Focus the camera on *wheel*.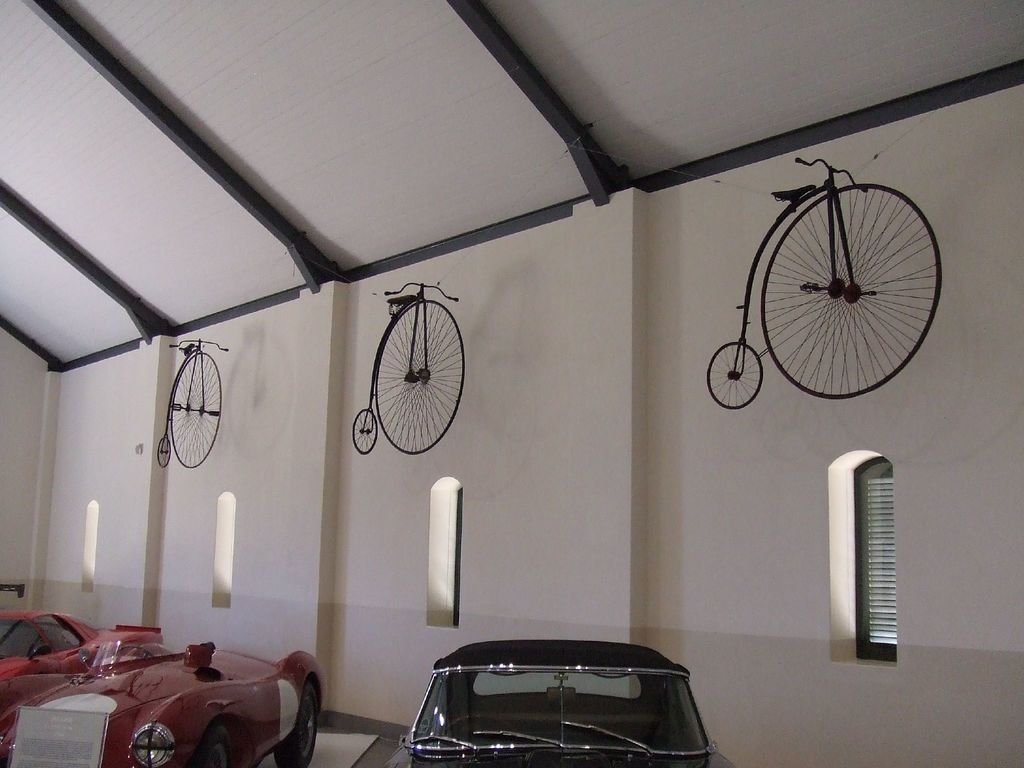
Focus region: bbox=(157, 436, 172, 468).
